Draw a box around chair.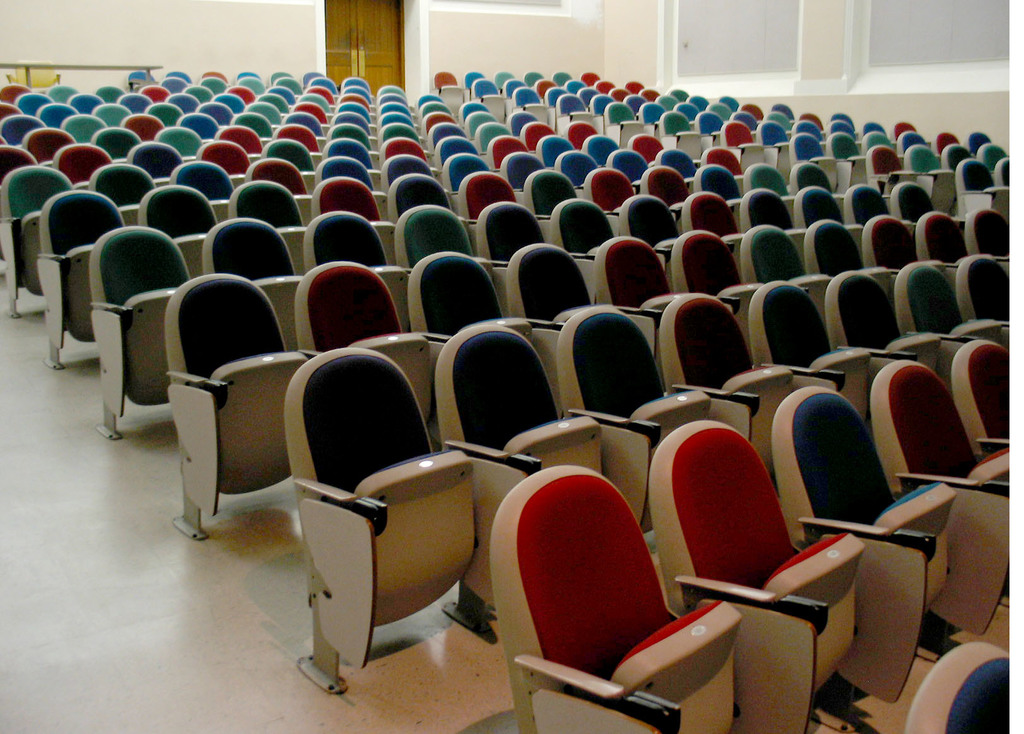
(954,160,1007,214).
